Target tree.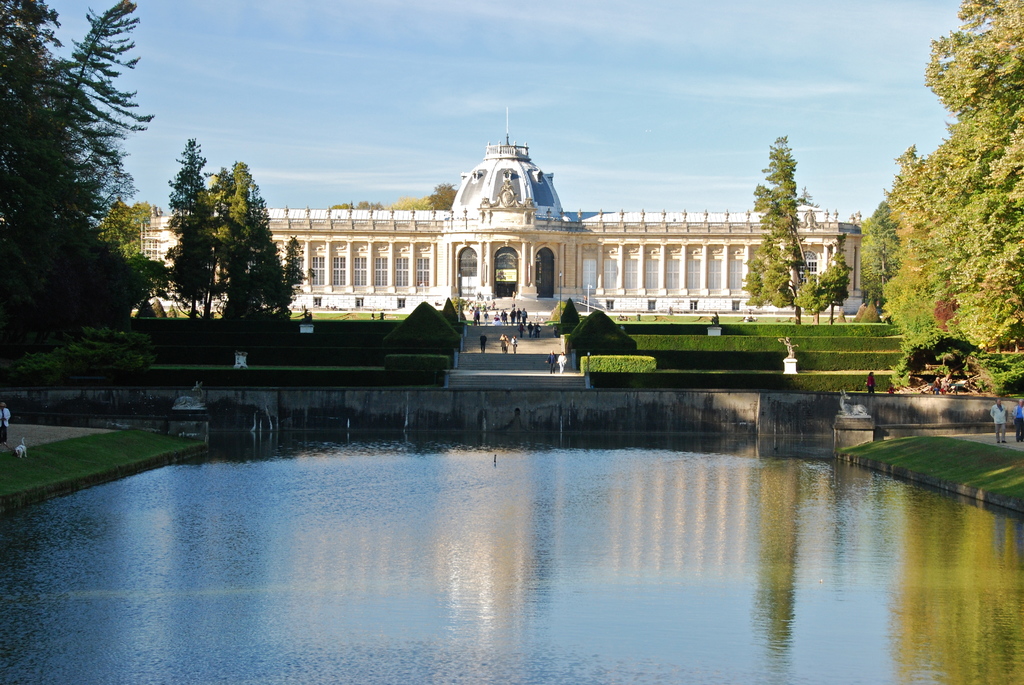
Target region: (x1=815, y1=248, x2=852, y2=322).
